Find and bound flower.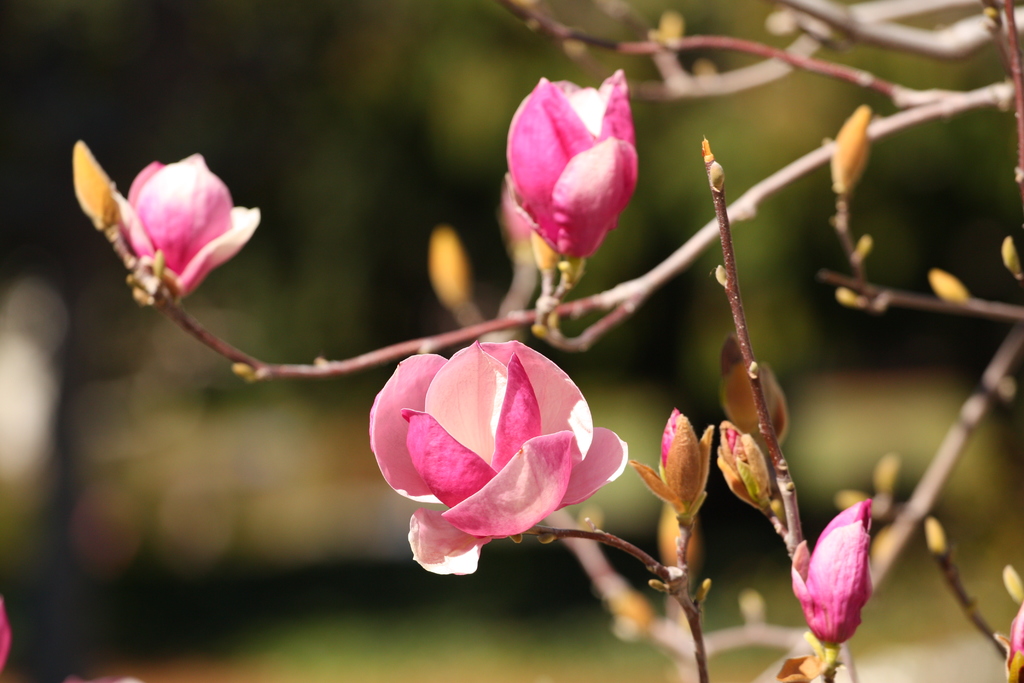
Bound: 123, 152, 266, 287.
